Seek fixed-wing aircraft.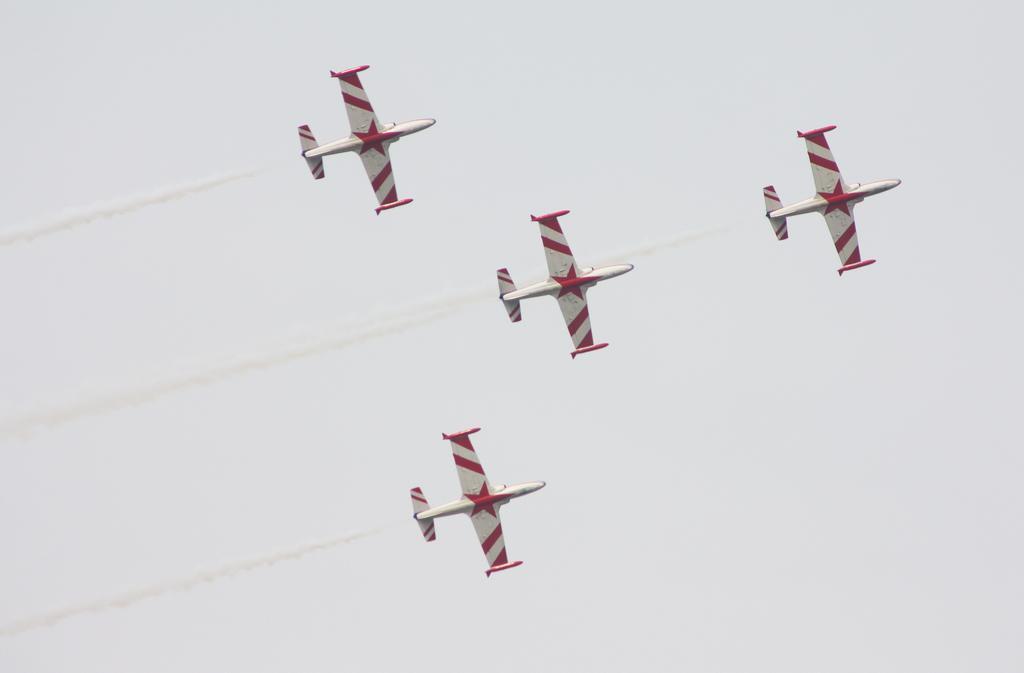
[left=410, top=424, right=546, bottom=580].
